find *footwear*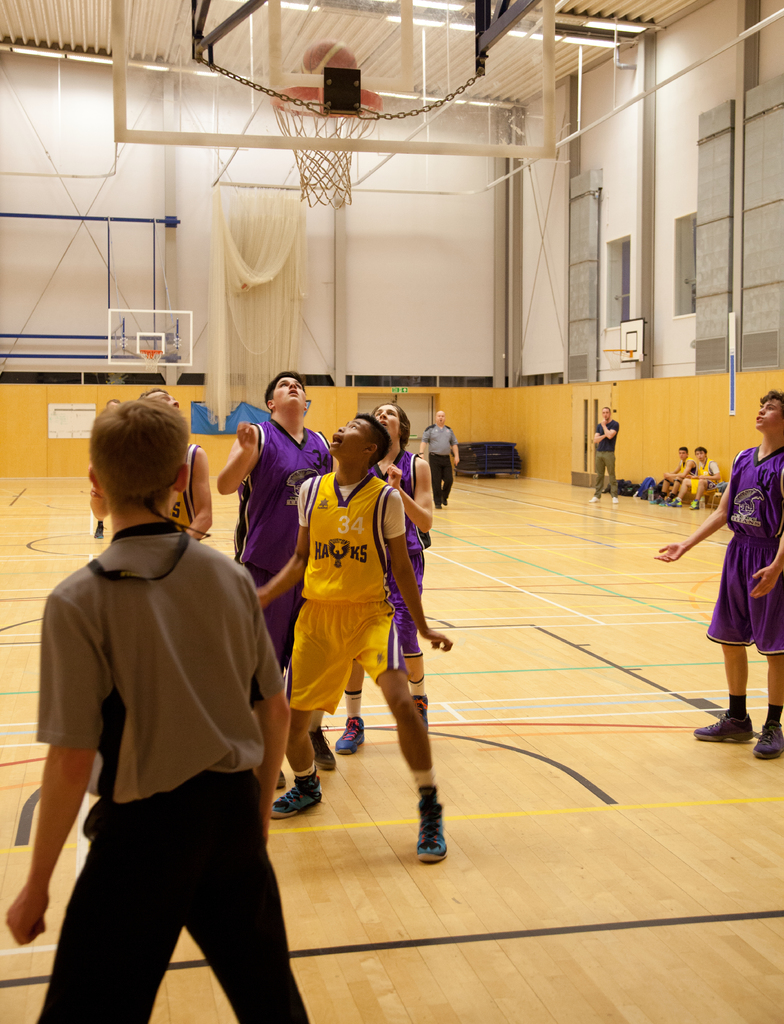
bbox=(269, 772, 287, 792)
